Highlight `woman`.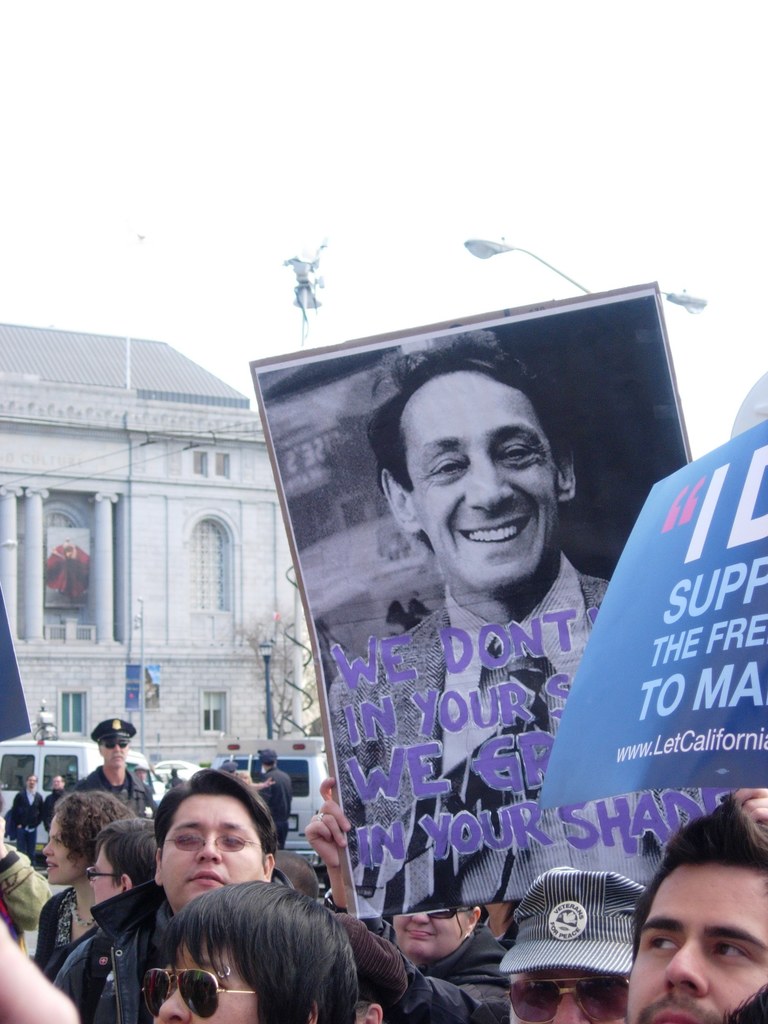
Highlighted region: bbox=[31, 790, 136, 966].
